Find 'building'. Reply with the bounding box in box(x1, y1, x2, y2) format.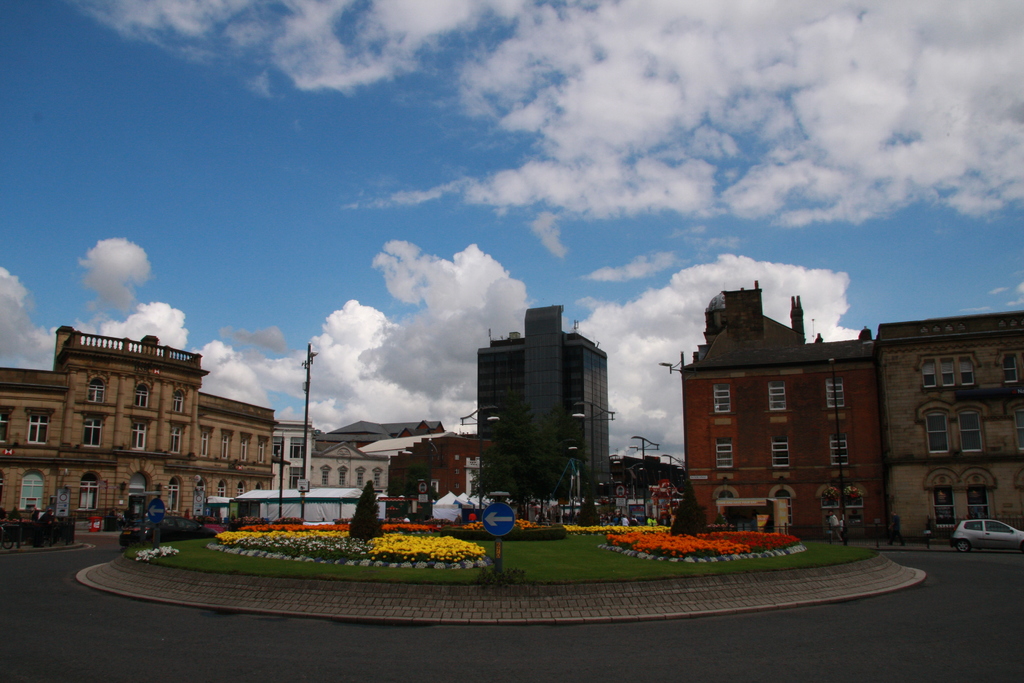
box(680, 281, 895, 545).
